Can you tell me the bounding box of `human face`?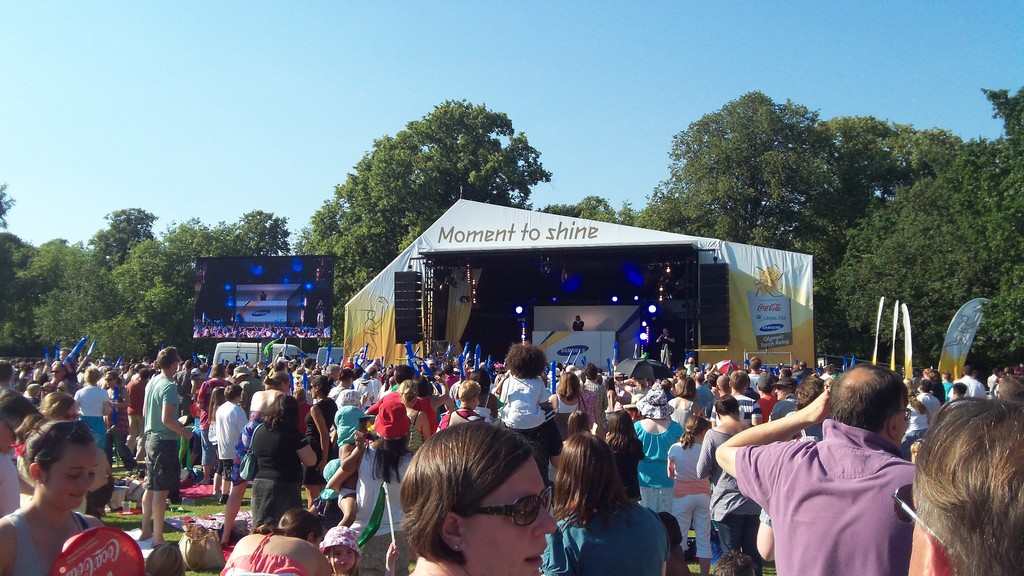
bbox=[0, 420, 22, 454].
